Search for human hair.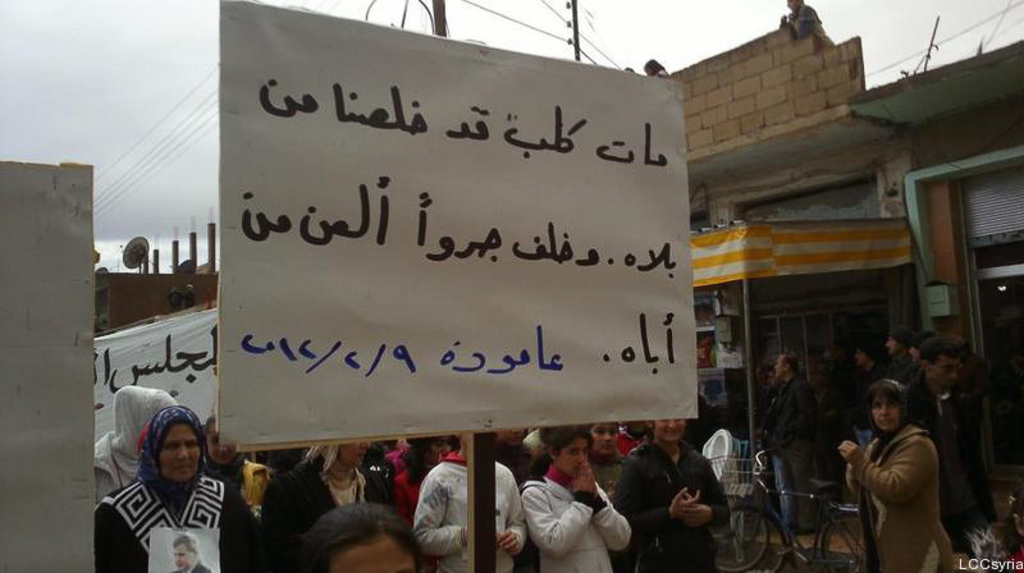
Found at (520,423,596,481).
